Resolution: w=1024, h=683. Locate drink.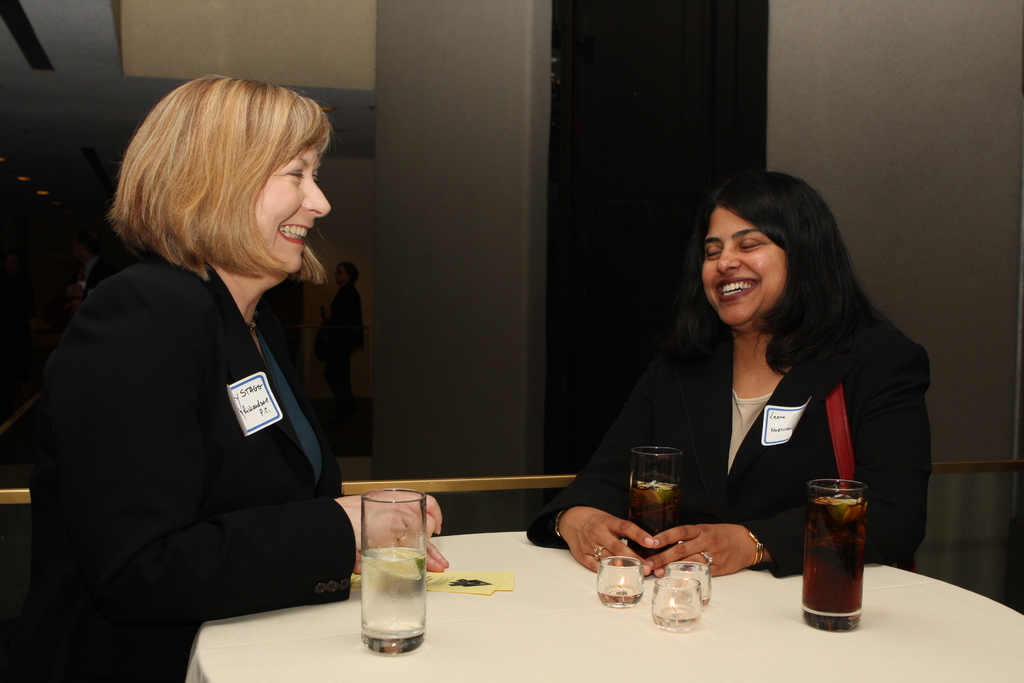
[801,477,883,623].
